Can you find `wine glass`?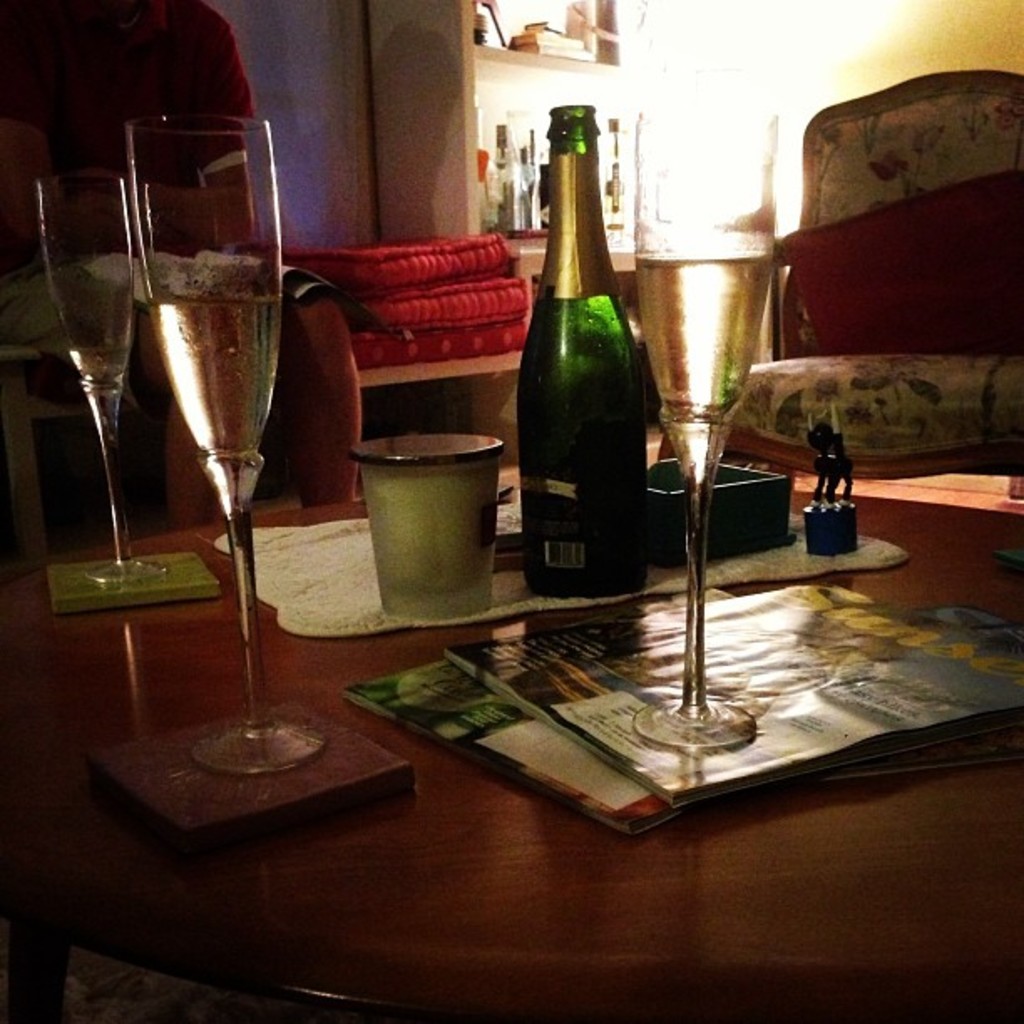
Yes, bounding box: box=[129, 109, 326, 766].
